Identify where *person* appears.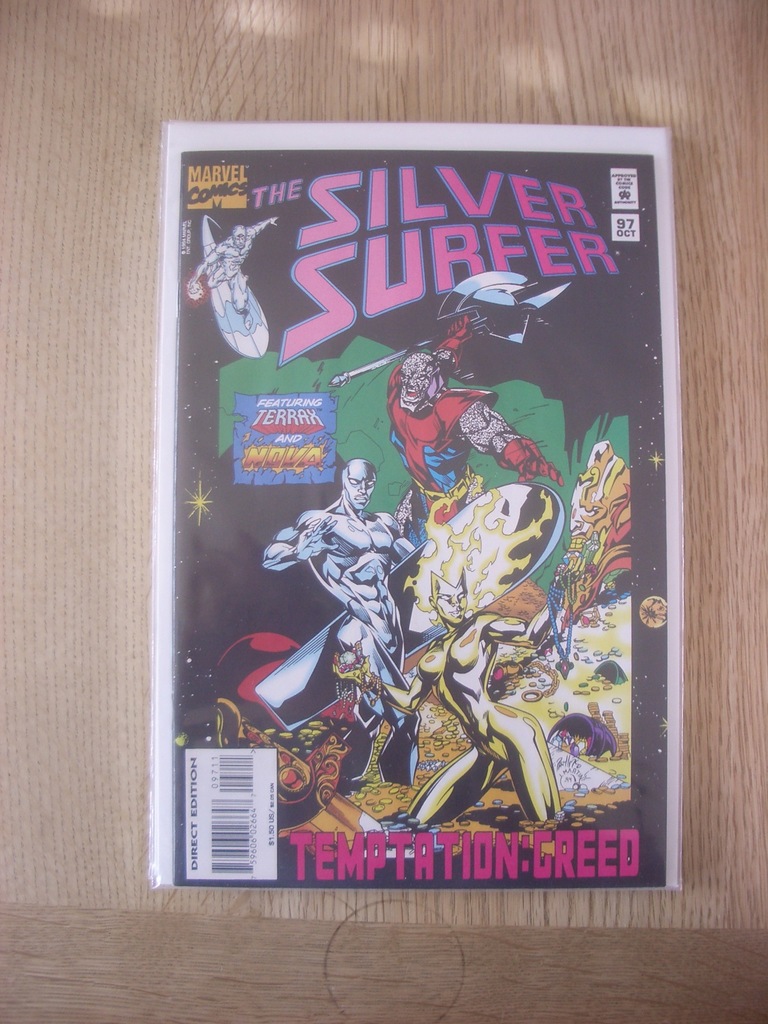
Appears at (259, 454, 413, 790).
